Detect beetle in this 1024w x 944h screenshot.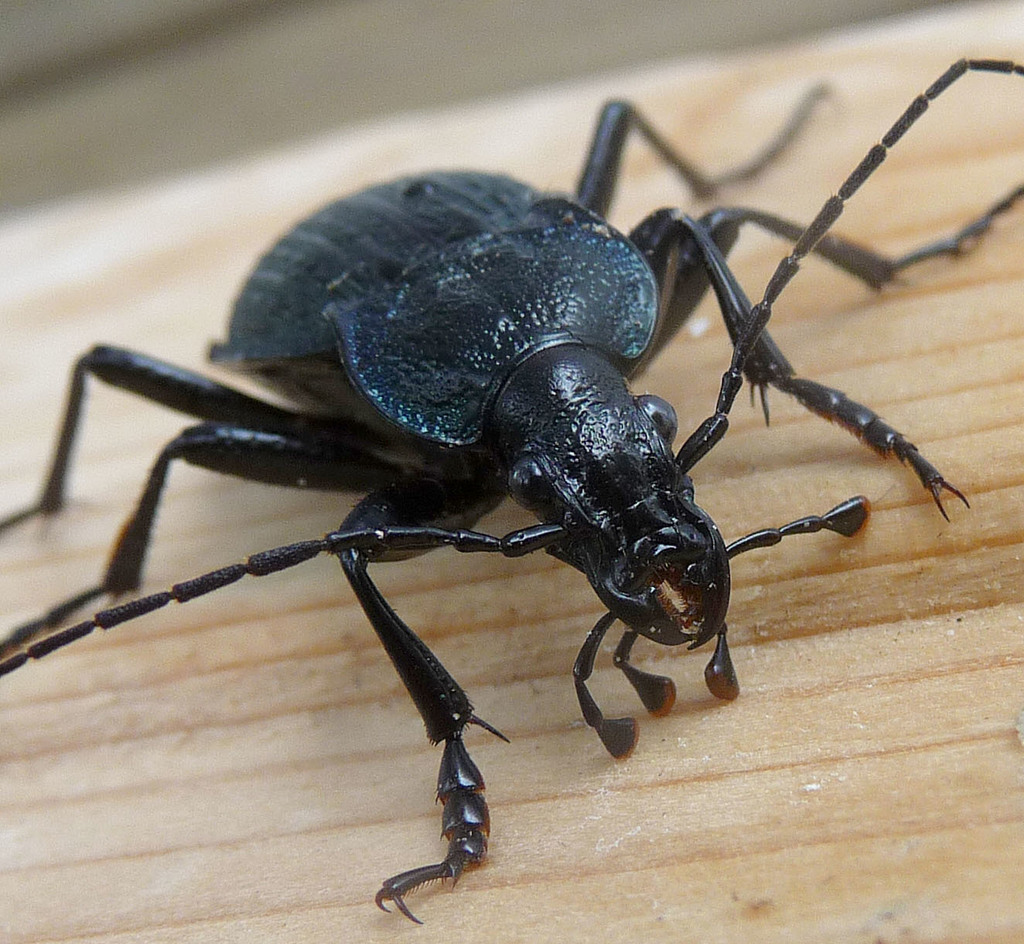
Detection: locate(29, 41, 1008, 935).
